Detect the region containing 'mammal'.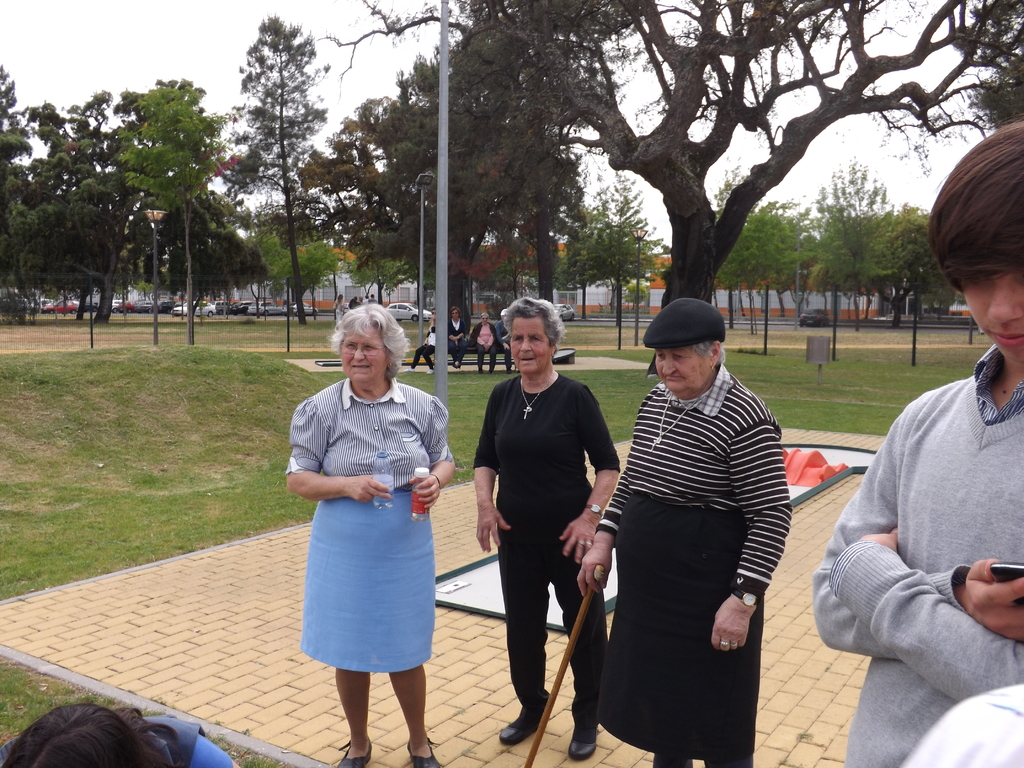
[587, 296, 796, 745].
